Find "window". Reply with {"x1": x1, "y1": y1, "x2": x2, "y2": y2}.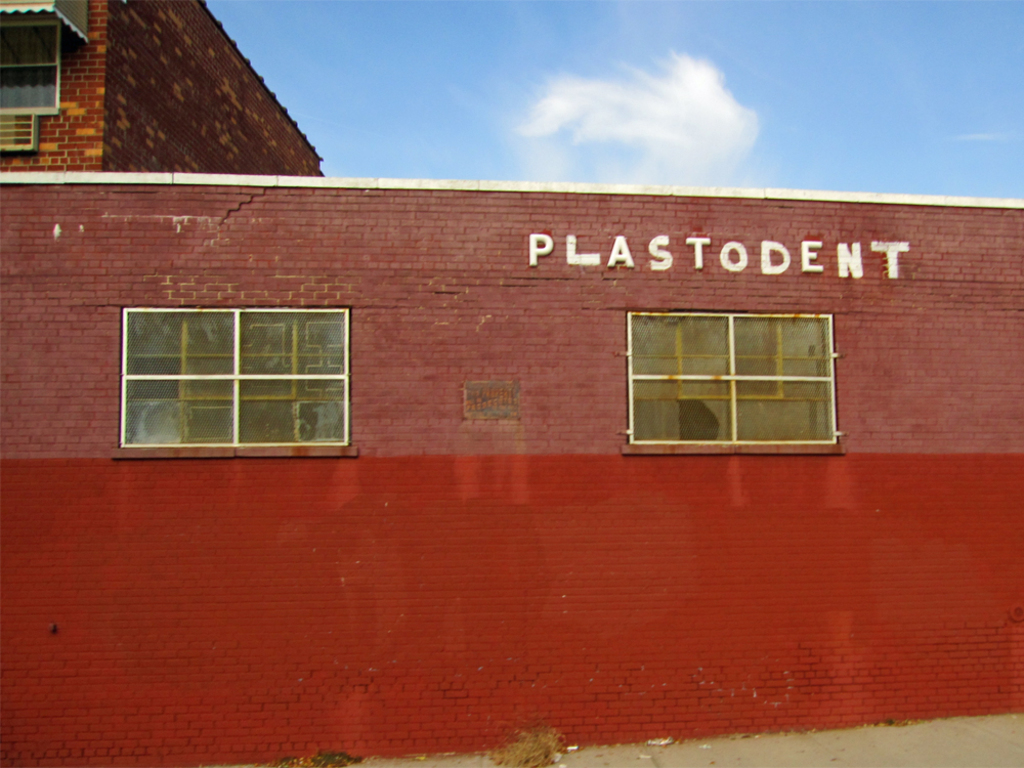
{"x1": 0, "y1": 20, "x2": 61, "y2": 153}.
